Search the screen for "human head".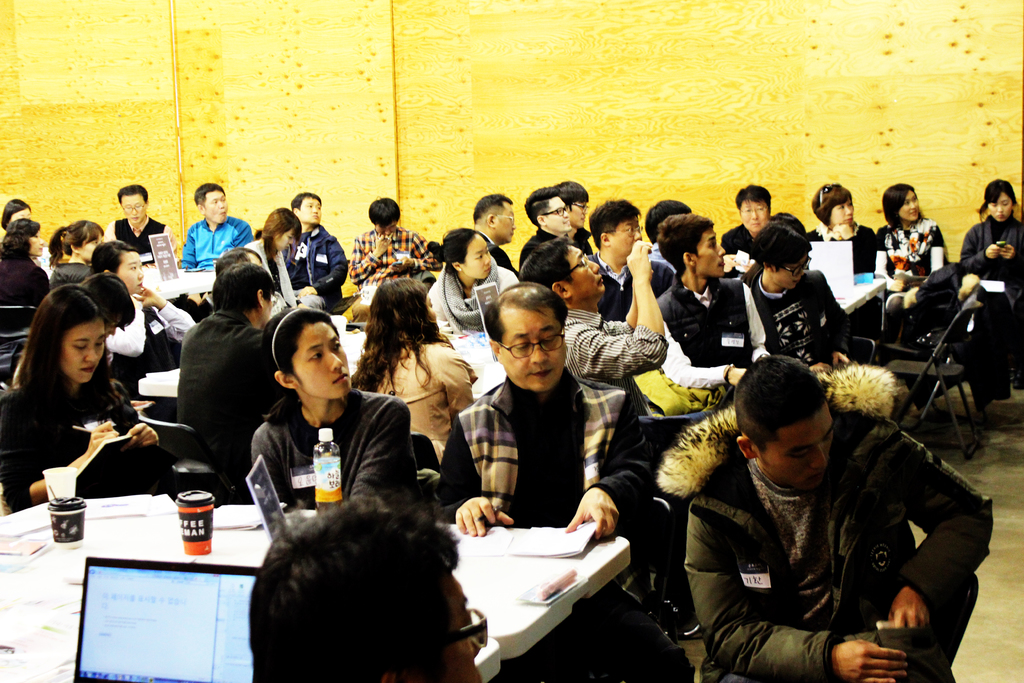
Found at bbox=(0, 218, 44, 254).
